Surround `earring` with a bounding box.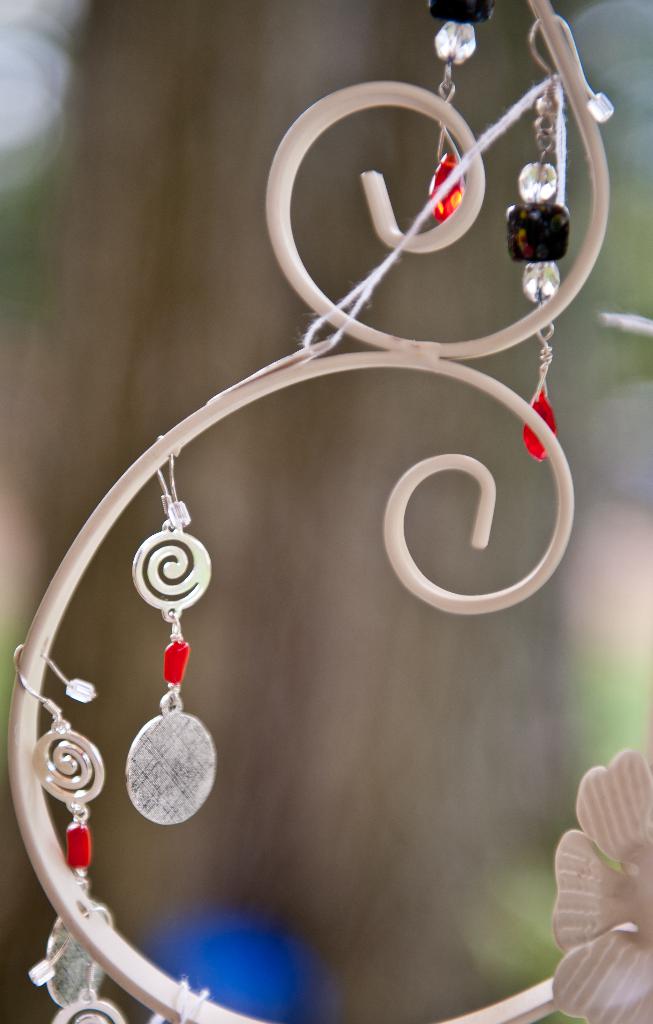
(422,0,508,225).
